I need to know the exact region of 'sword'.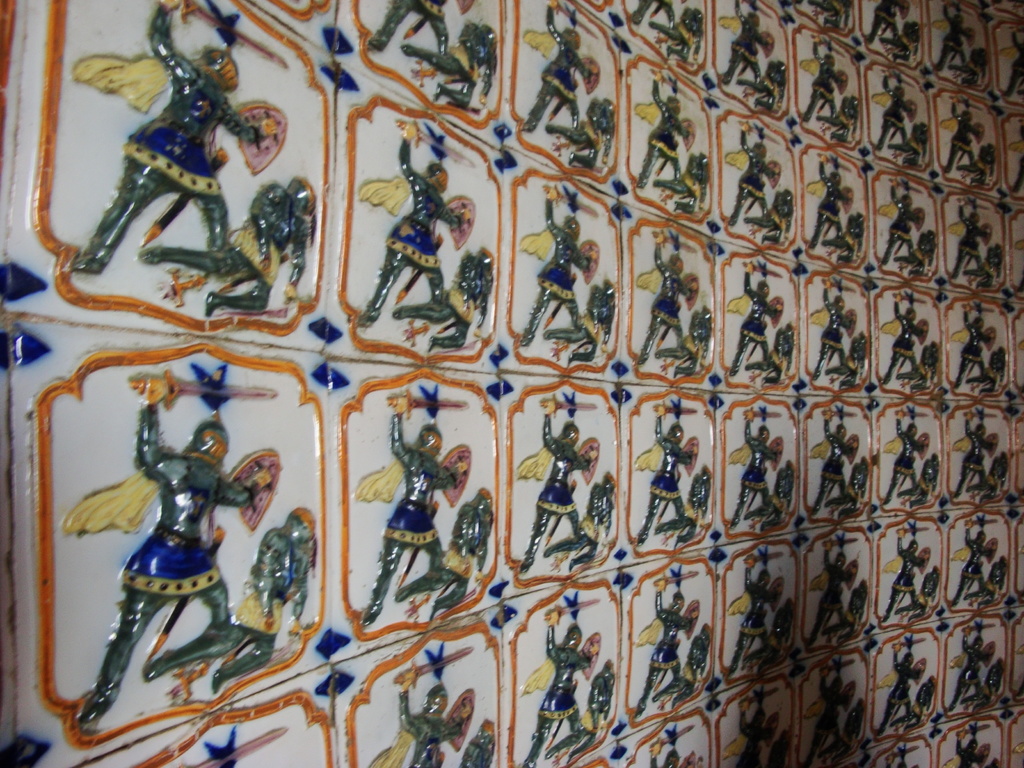
Region: bbox=(655, 723, 694, 749).
